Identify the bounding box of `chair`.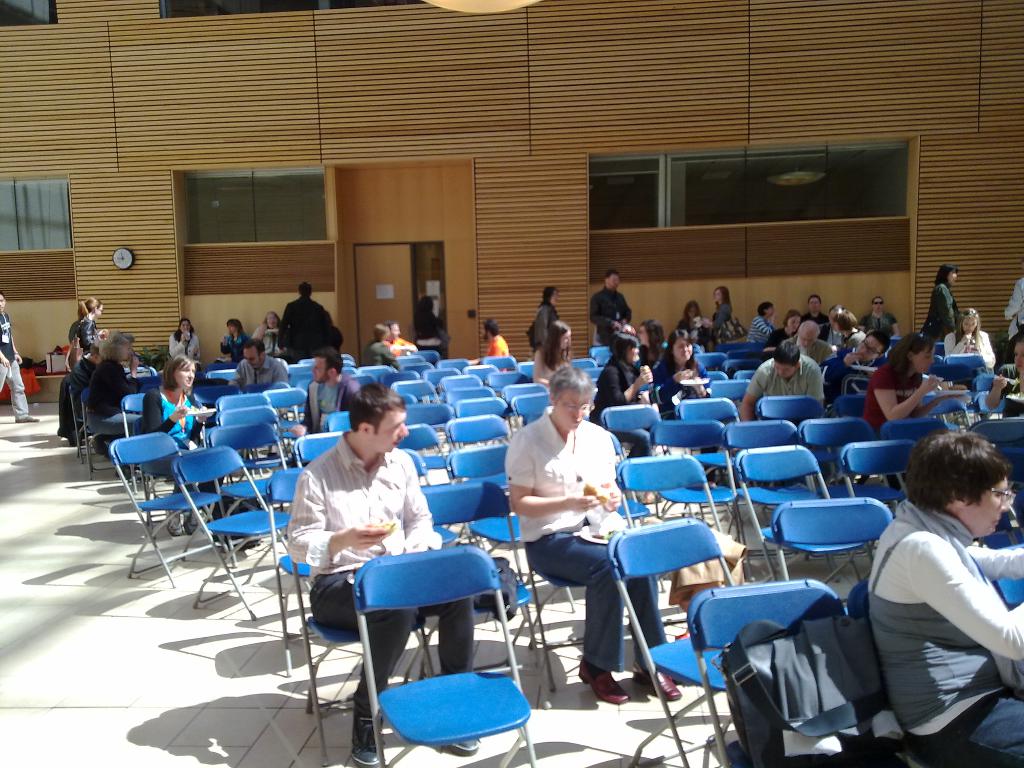
detection(849, 570, 1023, 767).
